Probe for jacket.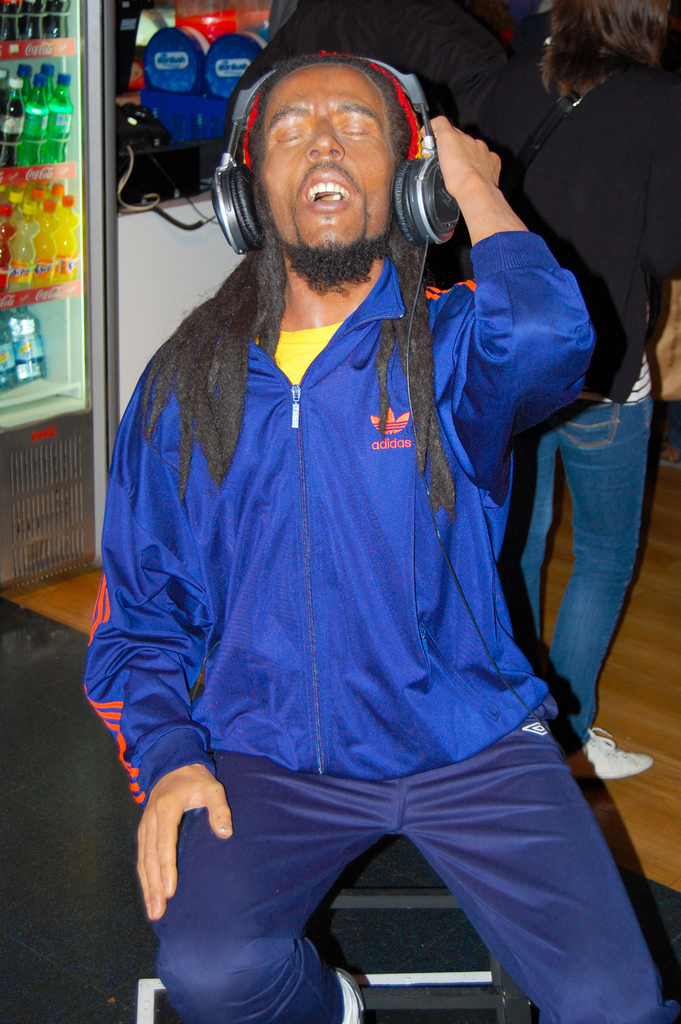
Probe result: 67:222:627:822.
